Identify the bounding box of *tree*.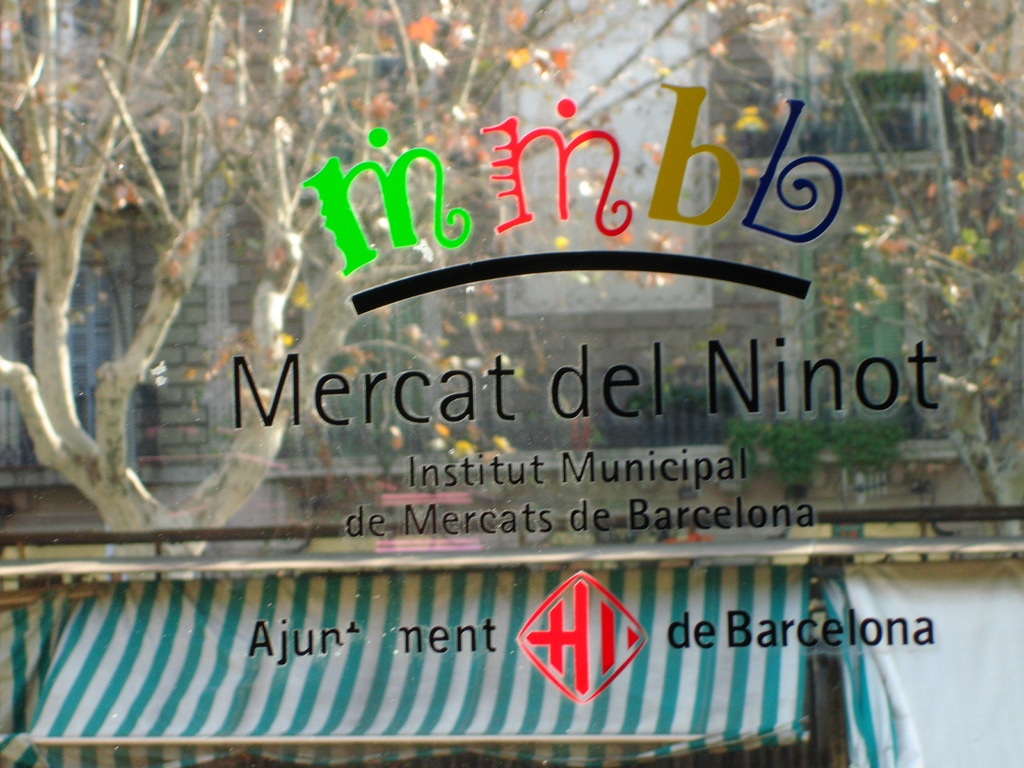
{"left": 685, "top": 0, "right": 1023, "bottom": 536}.
